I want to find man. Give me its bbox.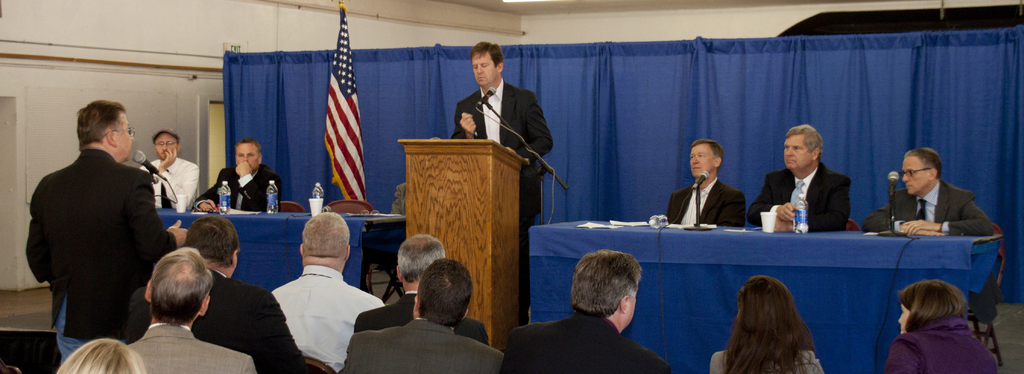
bbox=(501, 249, 671, 373).
